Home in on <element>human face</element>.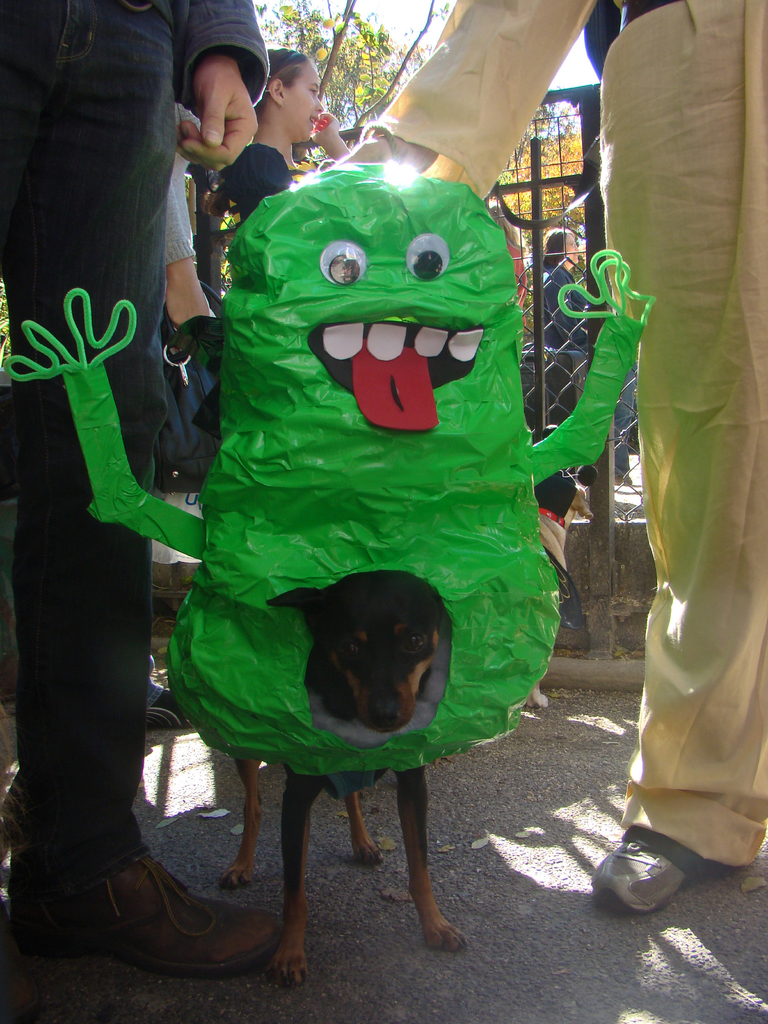
Homed in at l=288, t=58, r=323, b=142.
